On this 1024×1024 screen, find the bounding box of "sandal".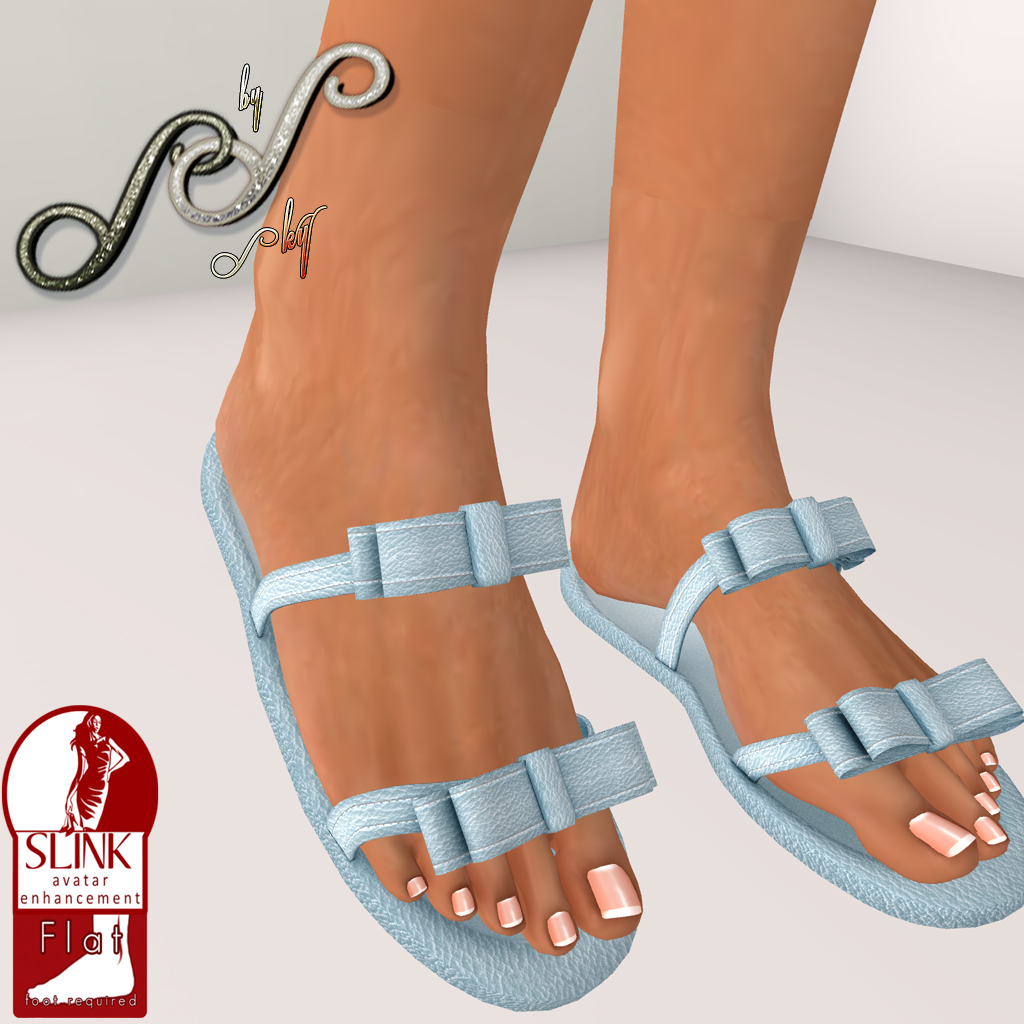
Bounding box: x1=559 y1=554 x2=1023 y2=923.
